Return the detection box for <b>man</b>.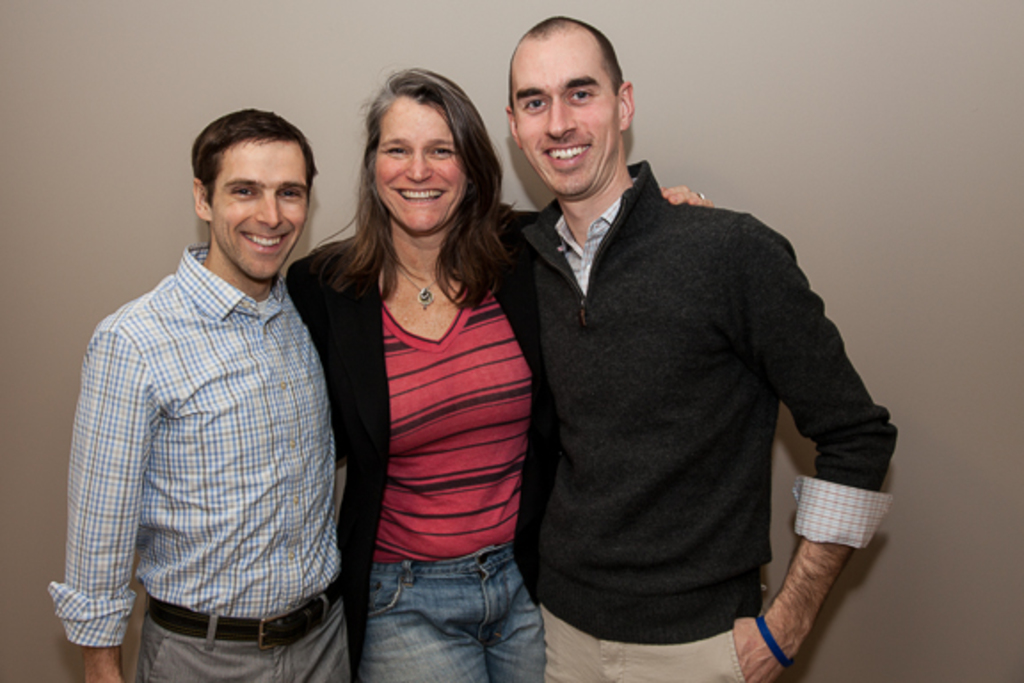
{"left": 489, "top": 23, "right": 887, "bottom": 669}.
